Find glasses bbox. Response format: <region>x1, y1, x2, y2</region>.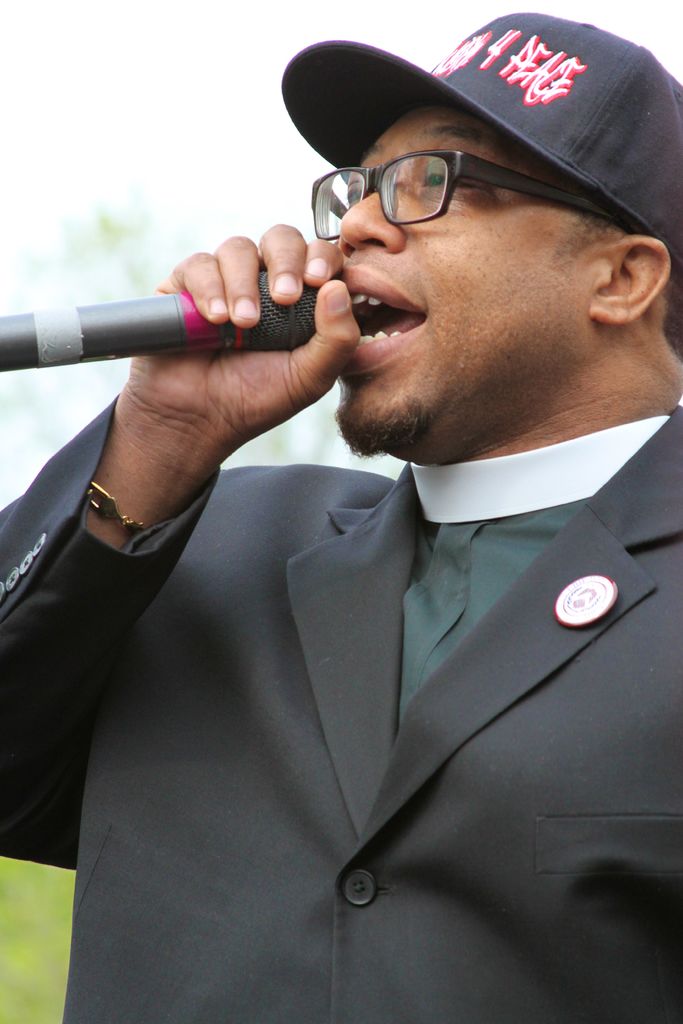
<region>309, 147, 632, 248</region>.
